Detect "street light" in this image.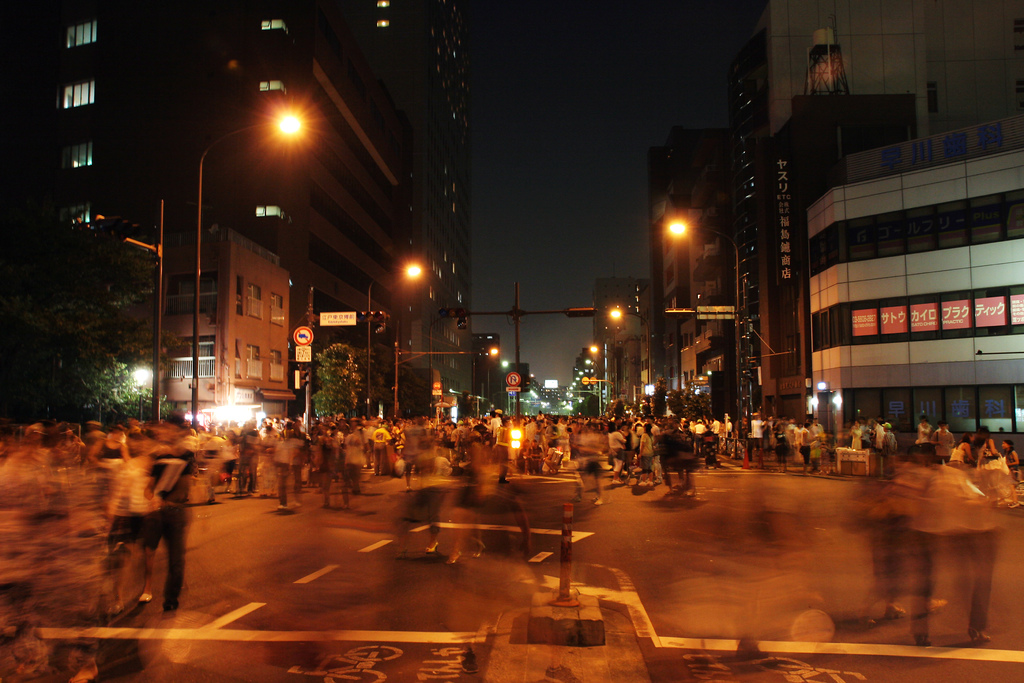
Detection: bbox(575, 374, 580, 379).
